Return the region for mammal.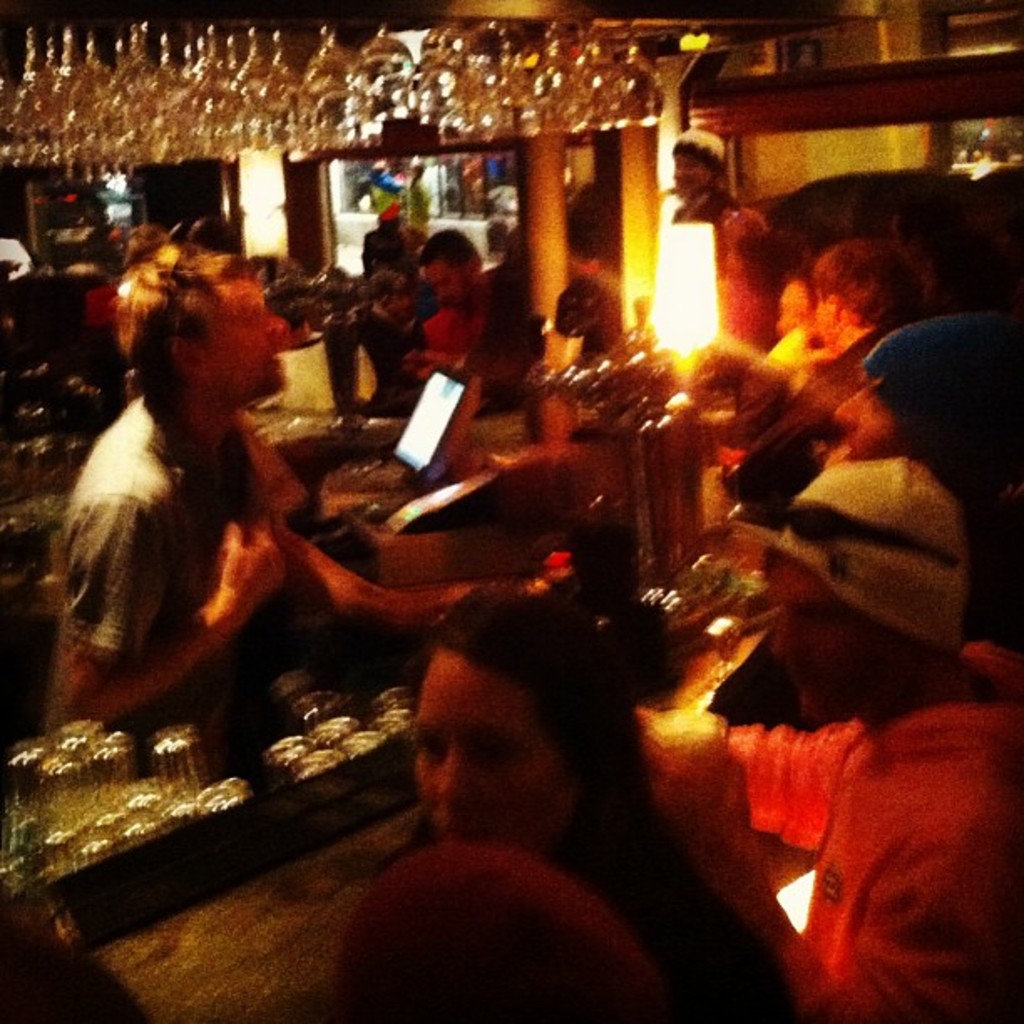
268:273:378:413.
